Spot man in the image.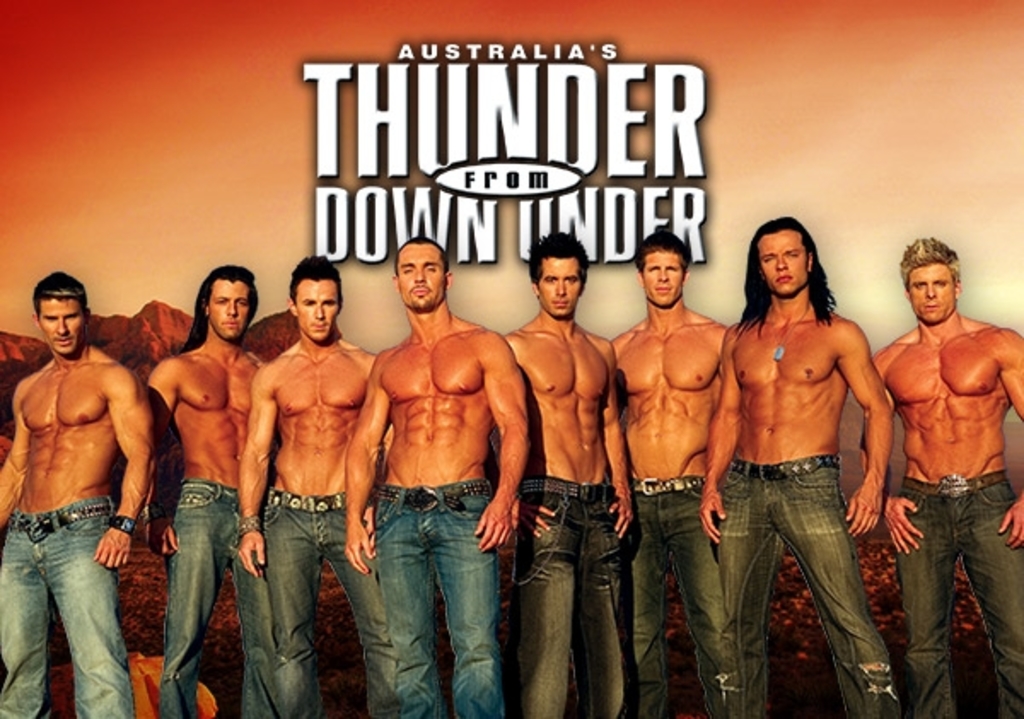
man found at select_region(142, 266, 270, 717).
